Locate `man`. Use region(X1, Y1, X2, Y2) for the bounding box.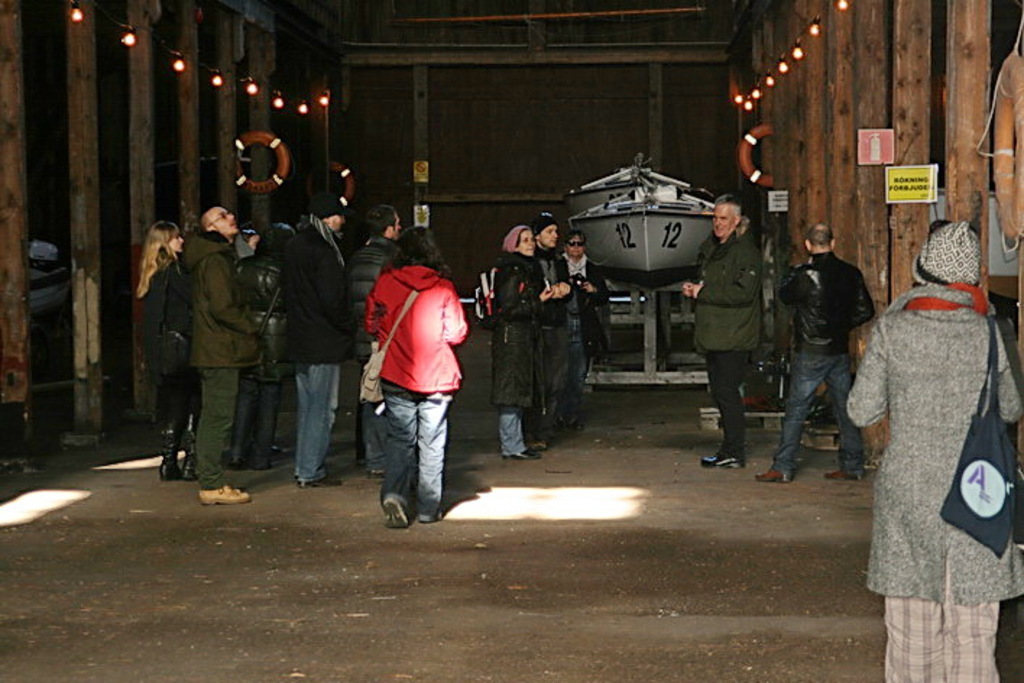
region(281, 192, 362, 483).
